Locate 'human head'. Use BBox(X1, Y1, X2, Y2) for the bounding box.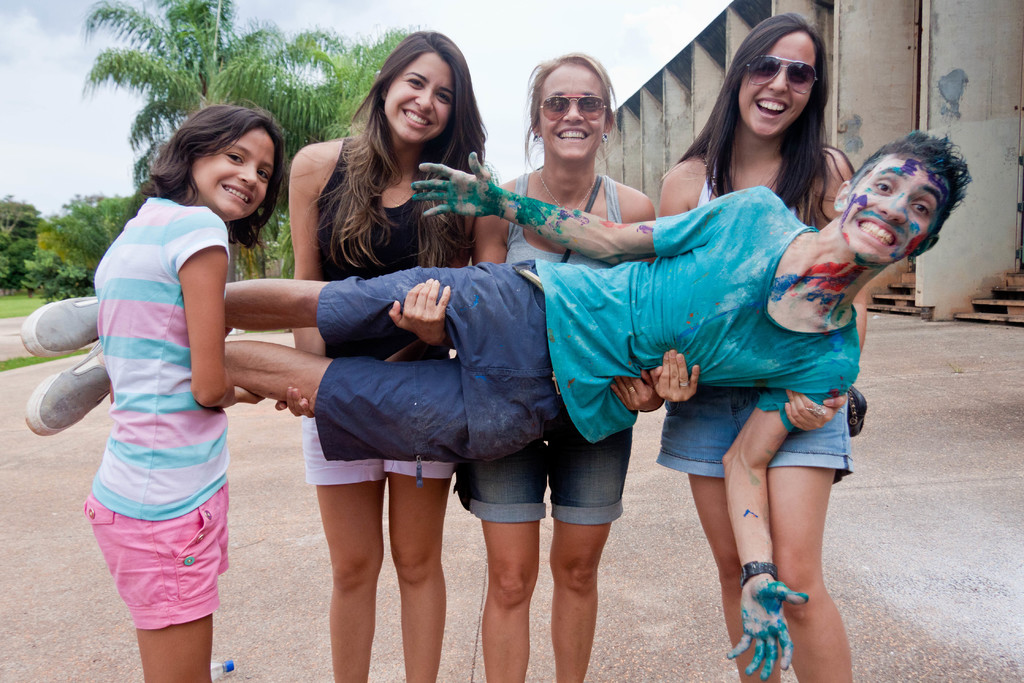
BBox(165, 105, 278, 218).
